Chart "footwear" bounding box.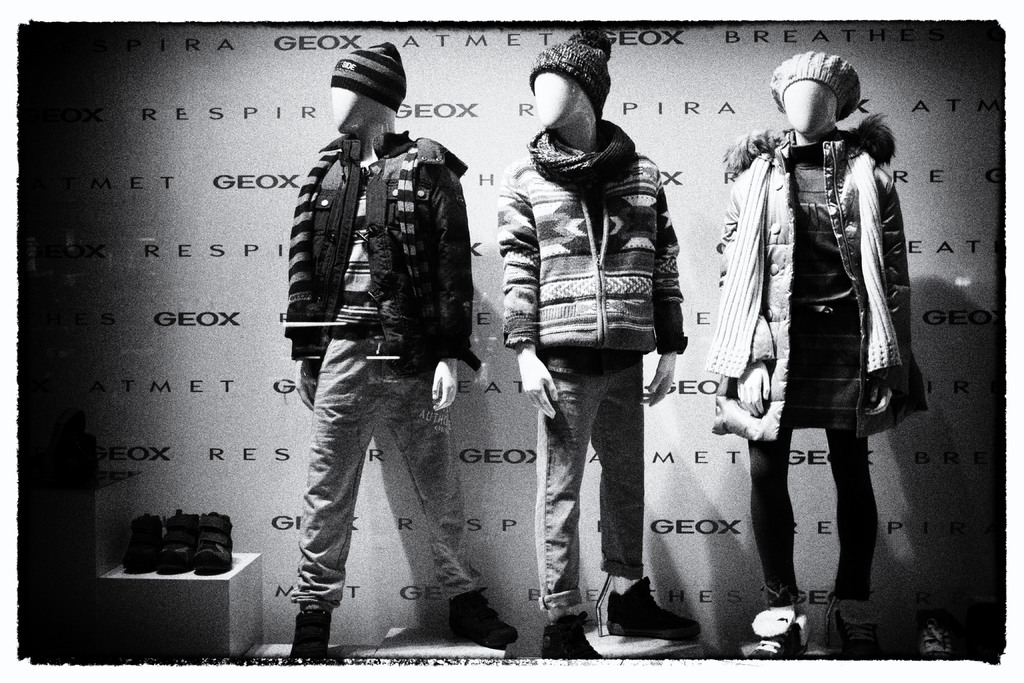
Charted: 193 508 236 576.
